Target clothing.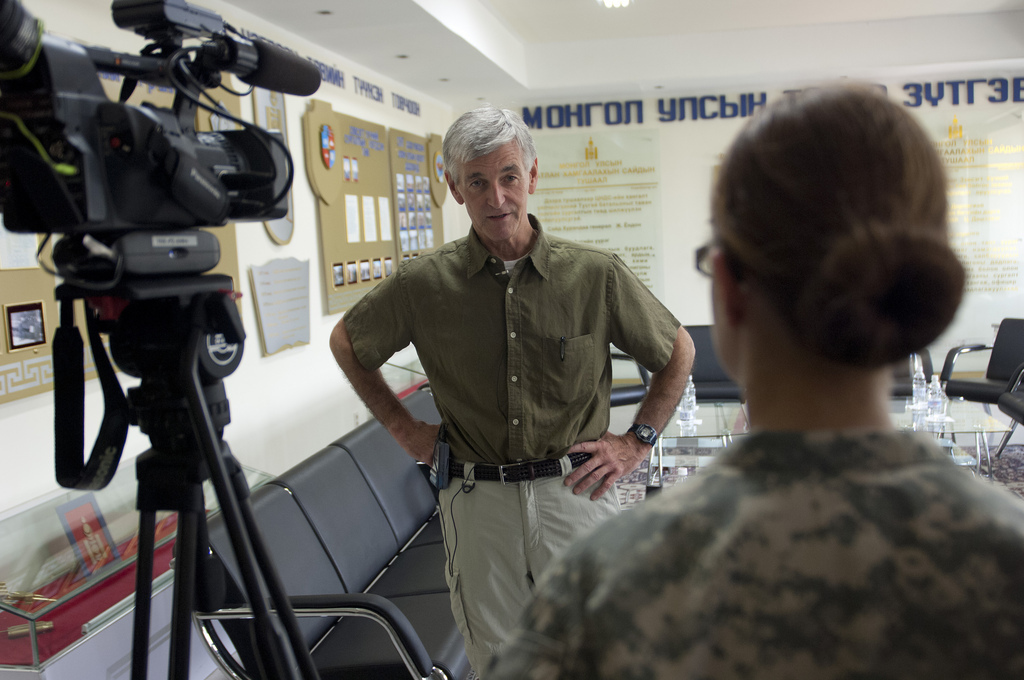
Target region: bbox=(480, 427, 1016, 677).
